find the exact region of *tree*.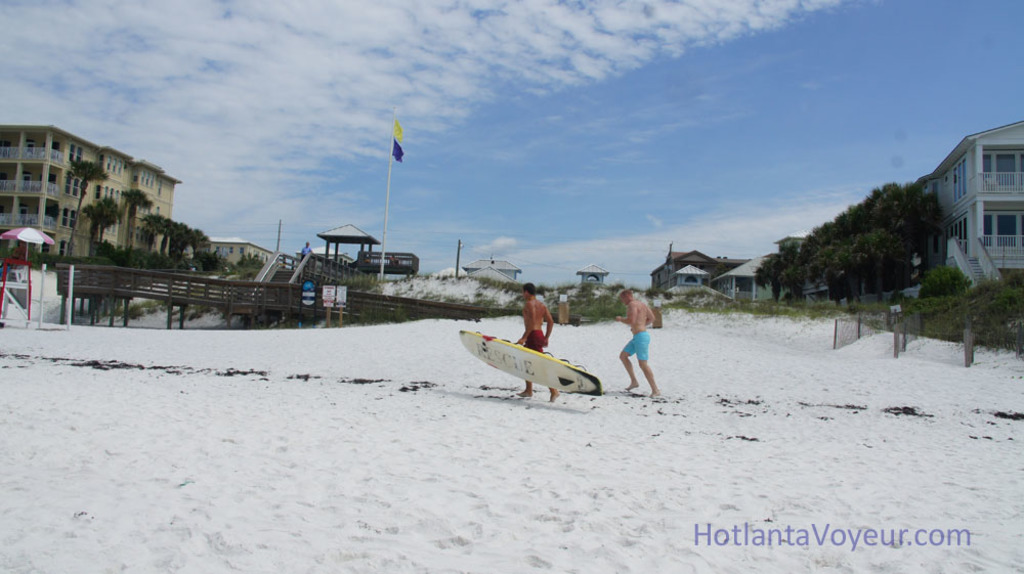
Exact region: select_region(78, 195, 123, 259).
